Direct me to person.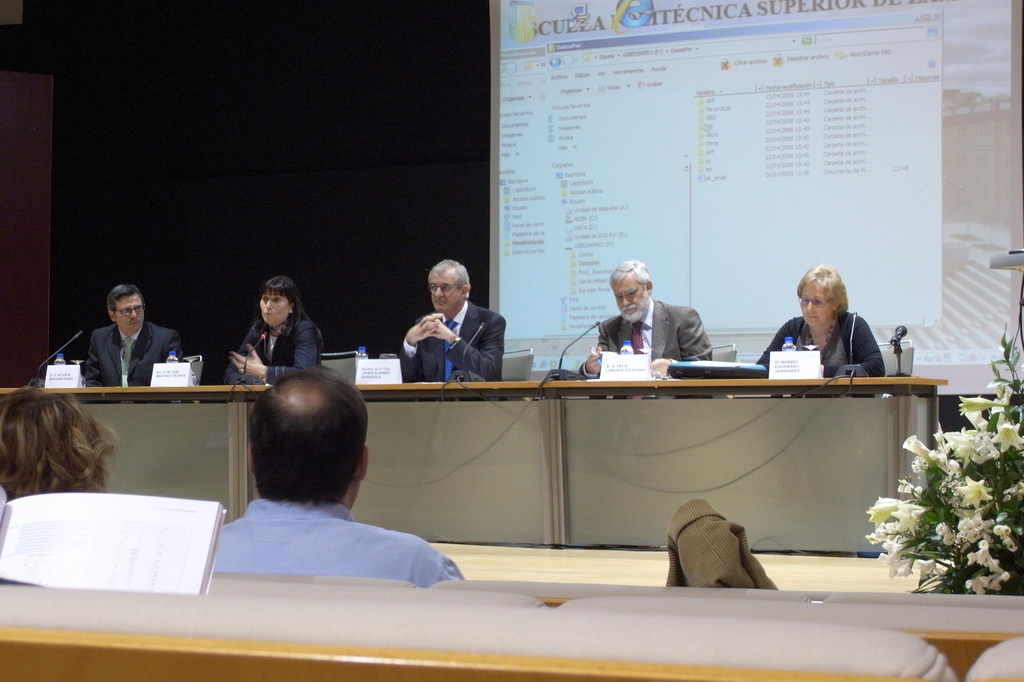
Direction: <bbox>199, 377, 454, 573</bbox>.
